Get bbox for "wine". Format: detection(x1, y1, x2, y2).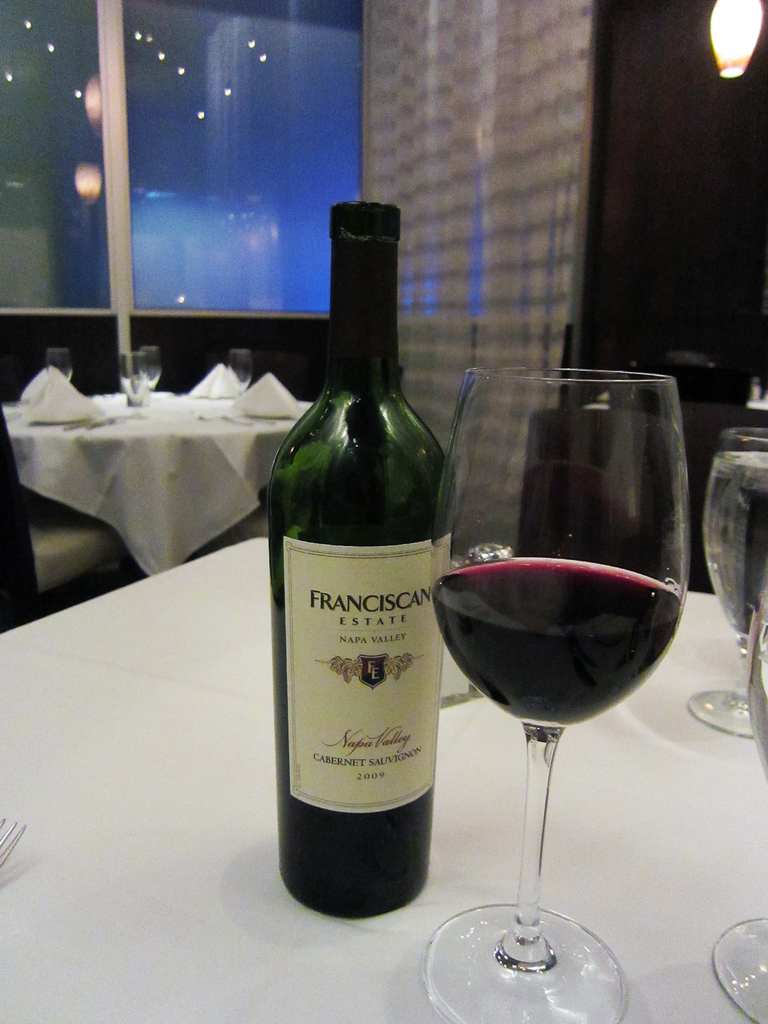
detection(264, 200, 457, 936).
